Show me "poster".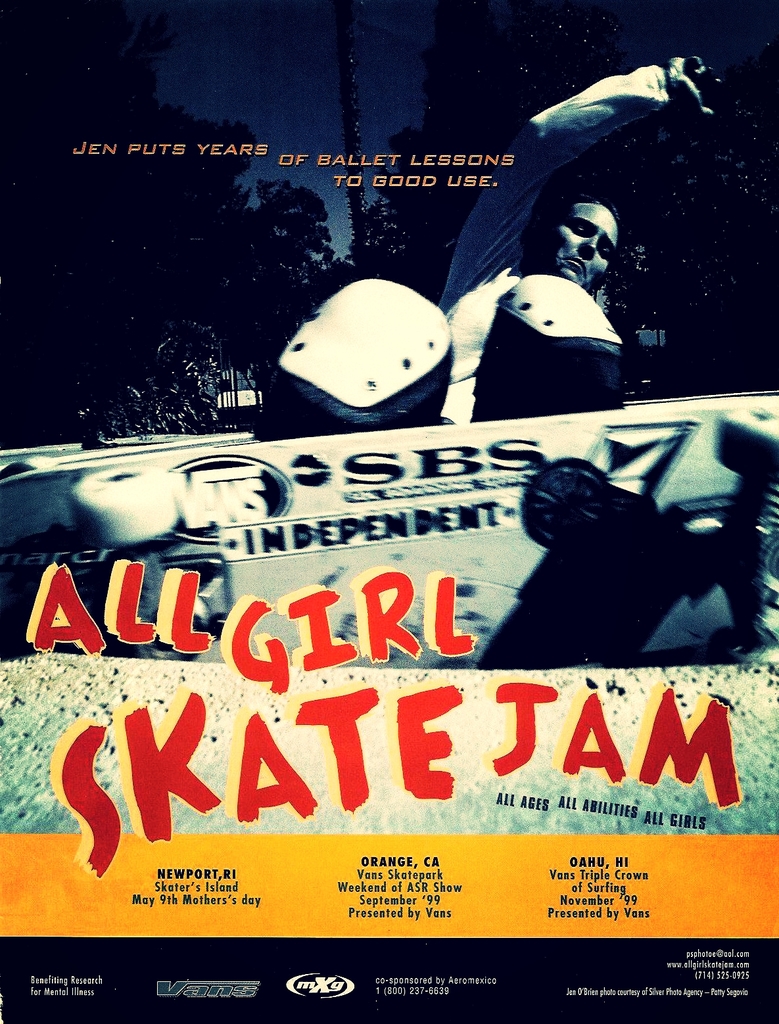
"poster" is here: box=[0, 0, 778, 1023].
